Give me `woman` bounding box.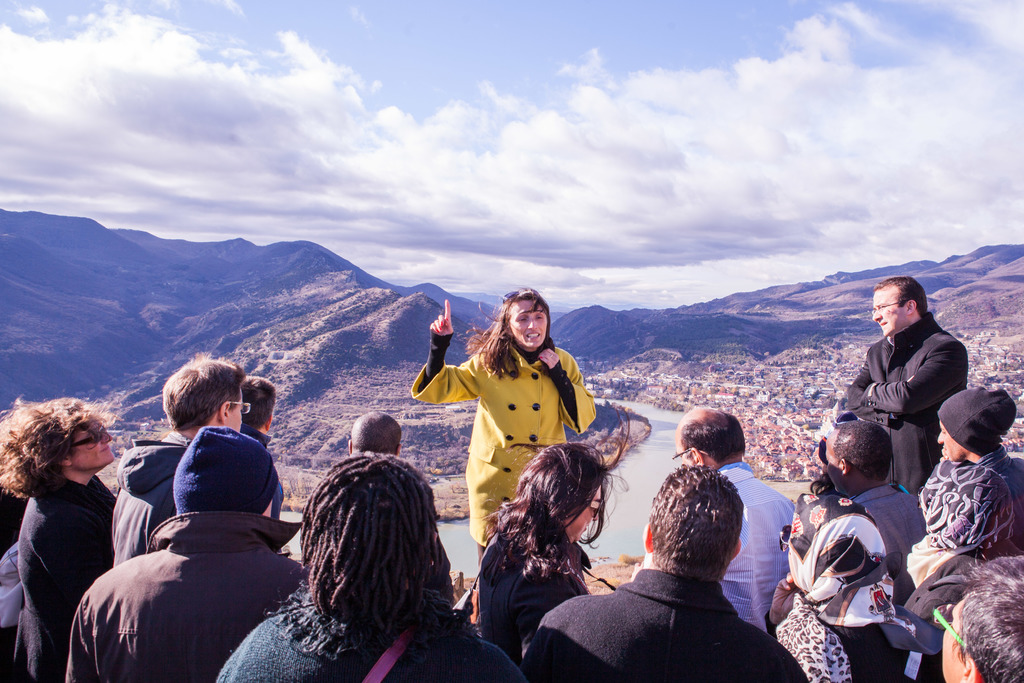
{"x1": 476, "y1": 409, "x2": 627, "y2": 671}.
